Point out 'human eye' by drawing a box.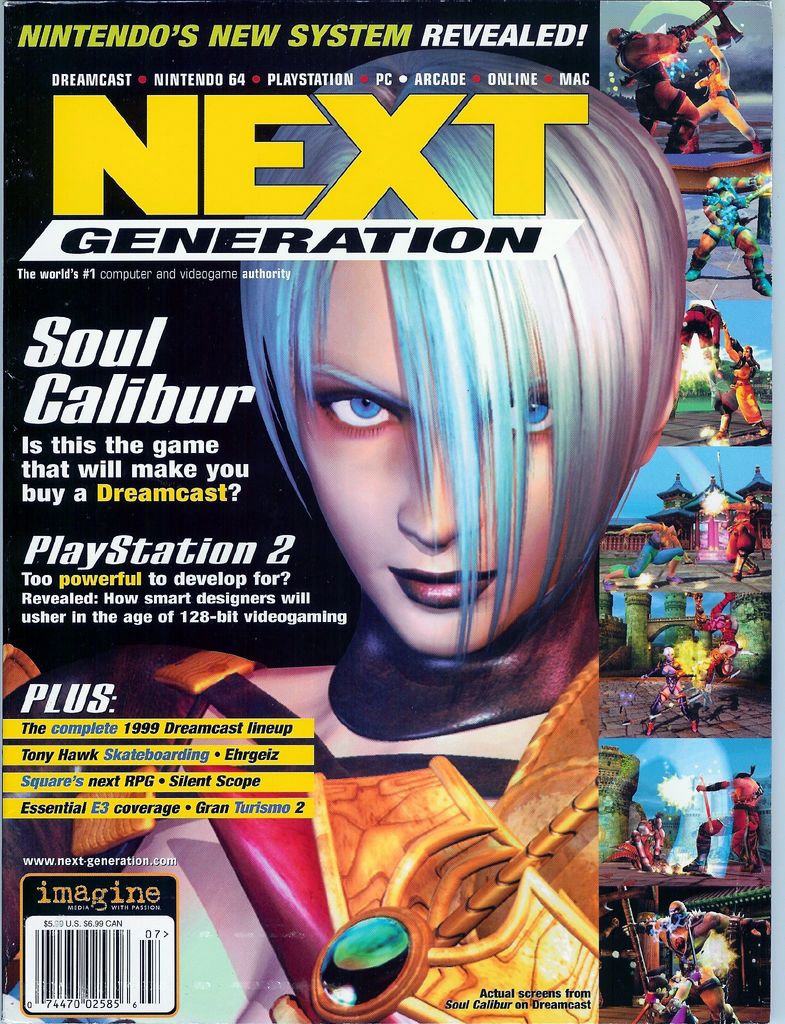
Rect(311, 380, 408, 442).
